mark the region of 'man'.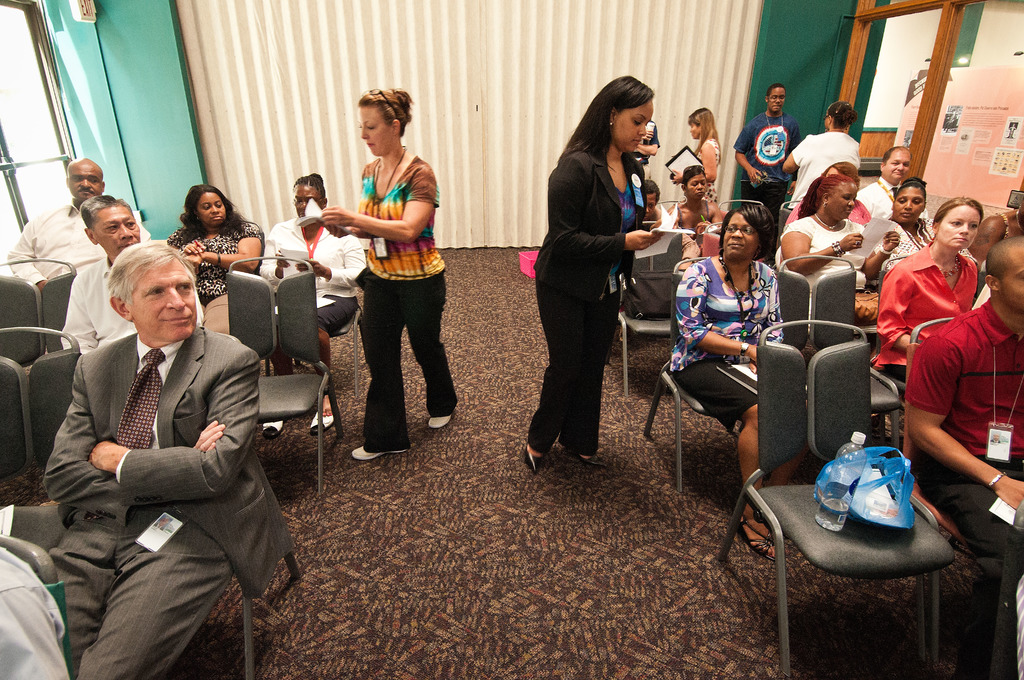
Region: locate(6, 156, 155, 287).
